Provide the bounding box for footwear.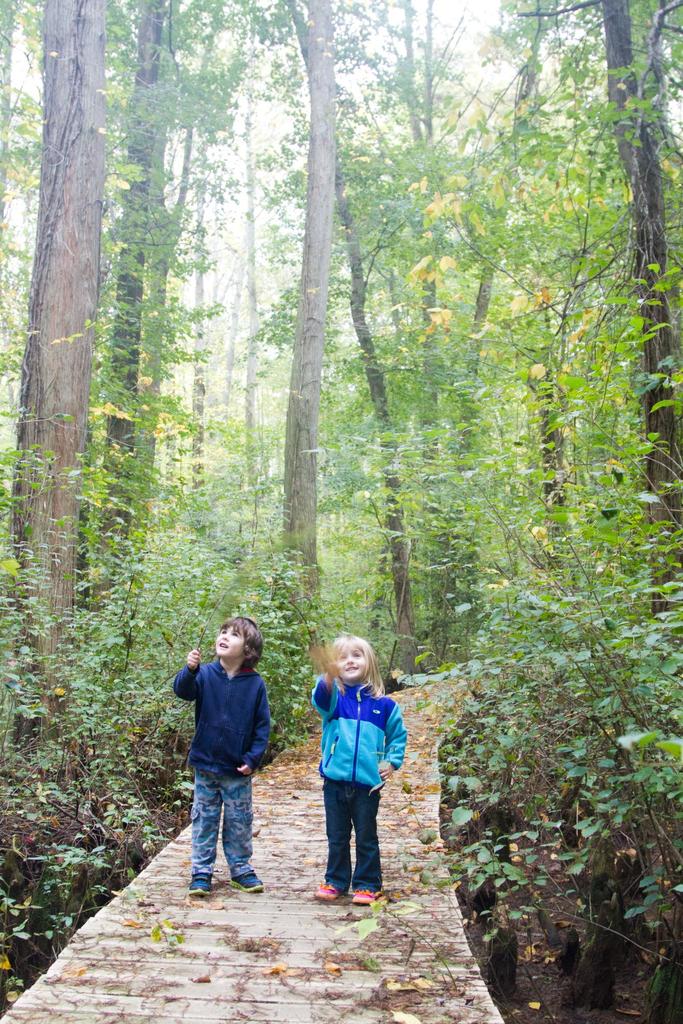
187/877/215/899.
